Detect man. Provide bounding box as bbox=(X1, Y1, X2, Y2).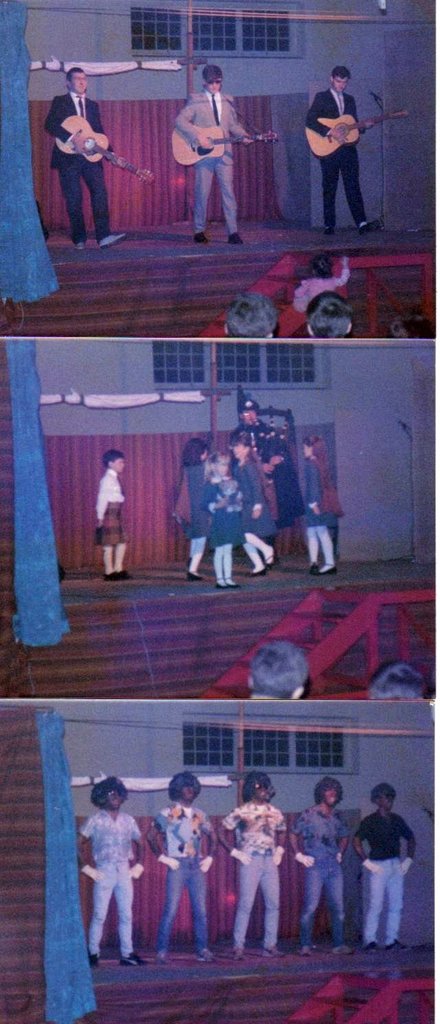
bbox=(177, 65, 279, 245).
